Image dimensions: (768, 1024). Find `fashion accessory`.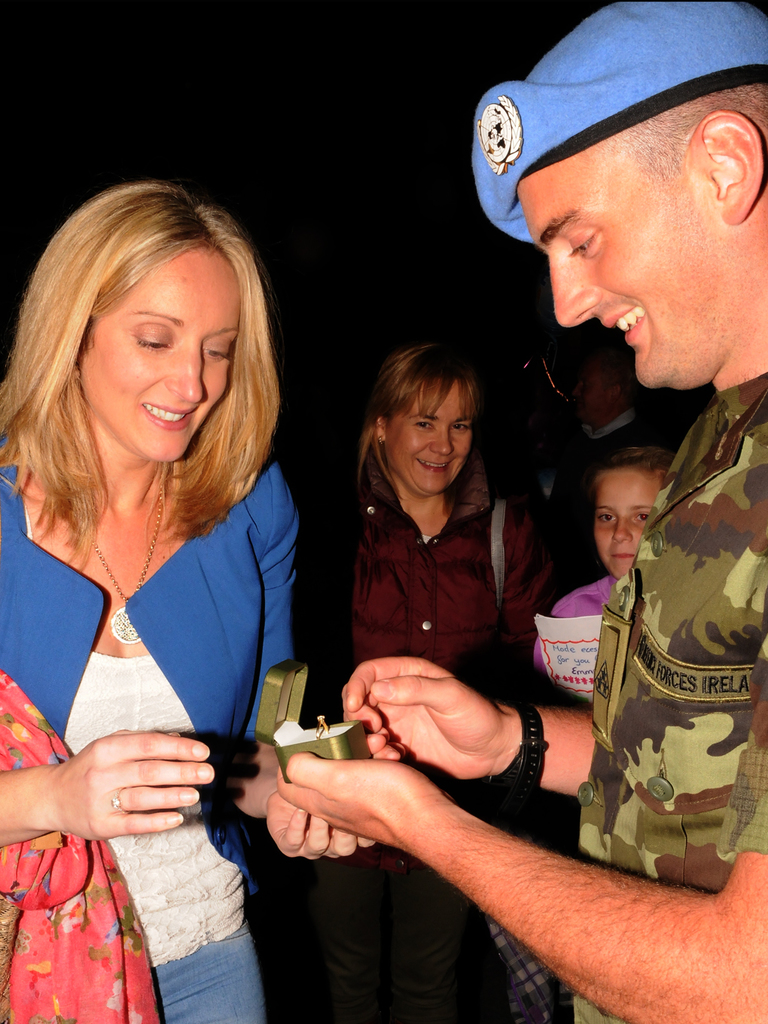
region(105, 786, 130, 821).
